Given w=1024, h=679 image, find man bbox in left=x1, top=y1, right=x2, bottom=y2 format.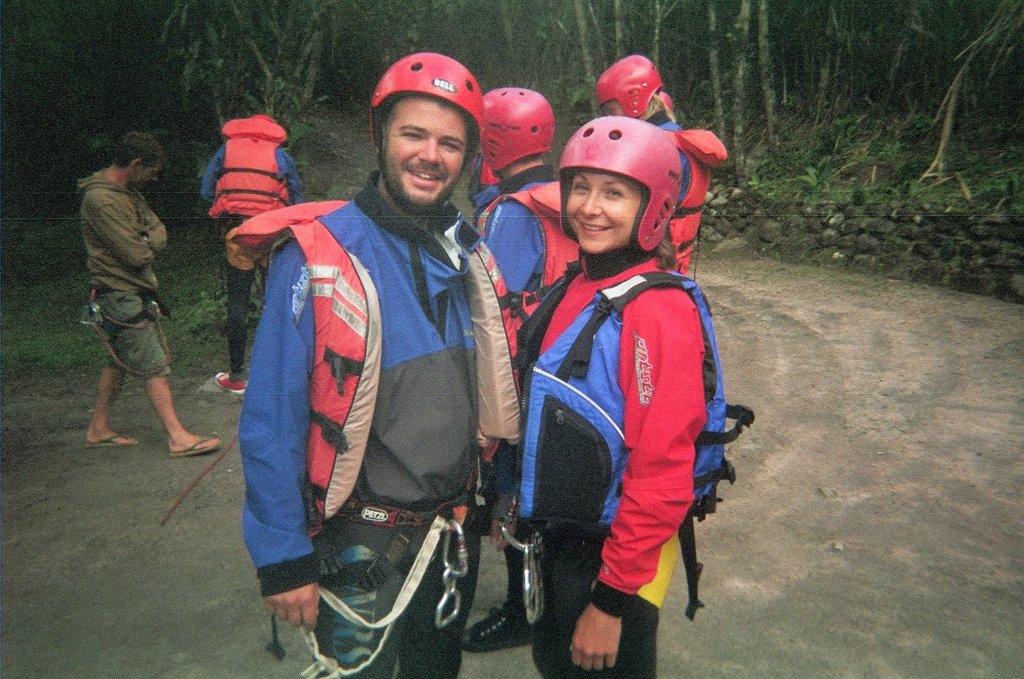
left=64, top=139, right=241, bottom=478.
